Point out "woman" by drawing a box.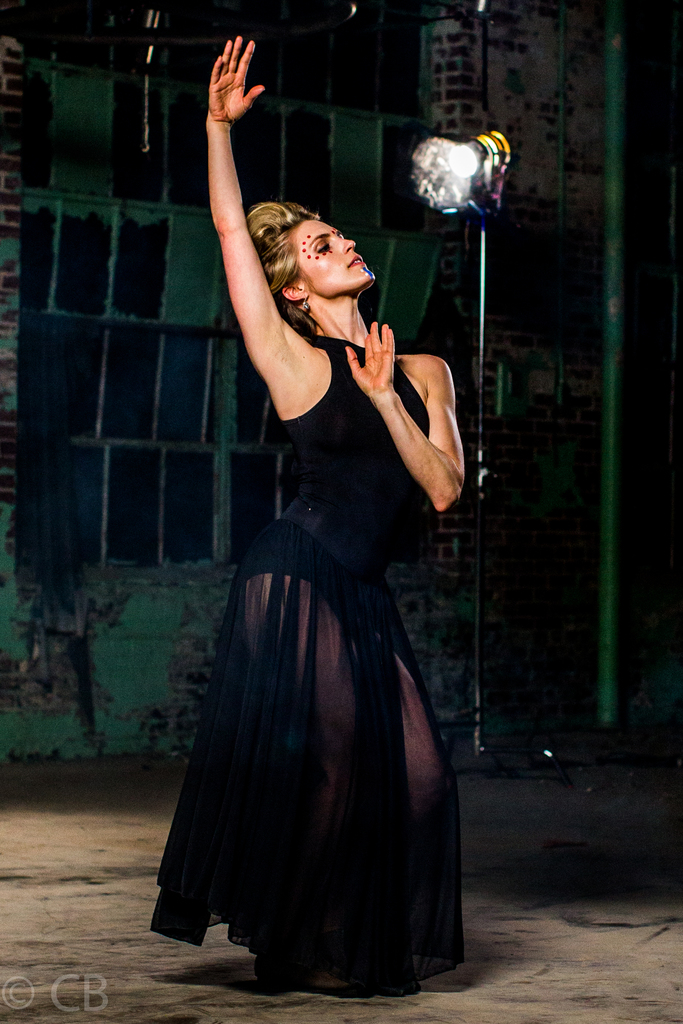
x1=161 y1=128 x2=475 y2=1002.
